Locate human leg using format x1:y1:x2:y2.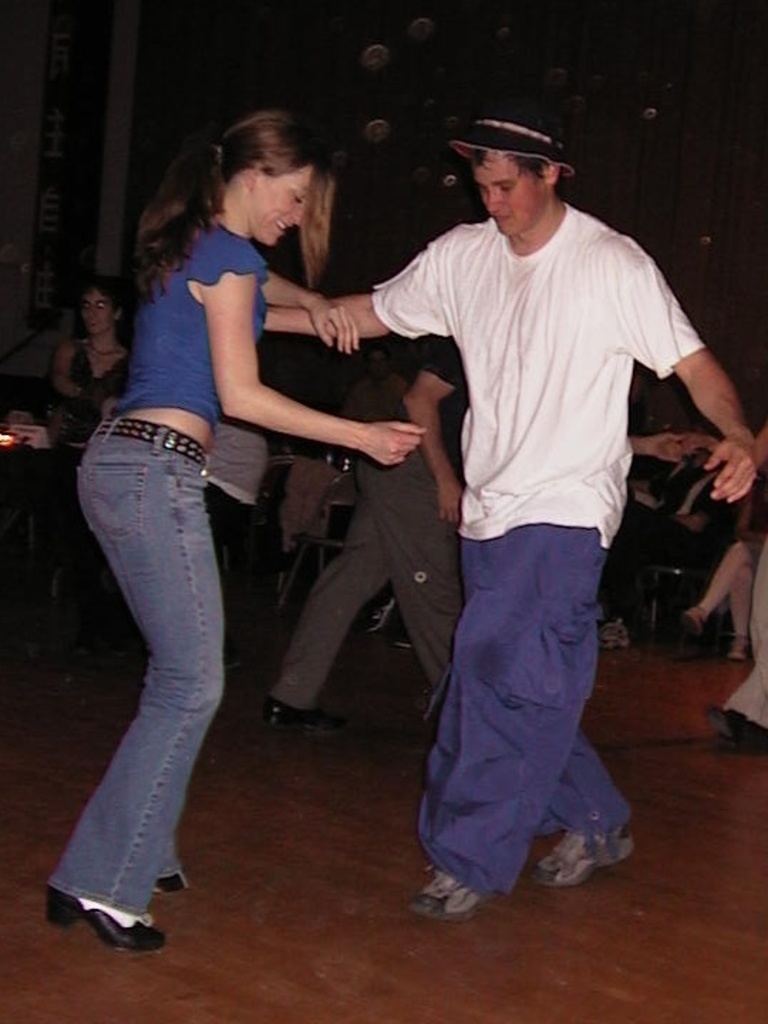
437:511:614:916.
